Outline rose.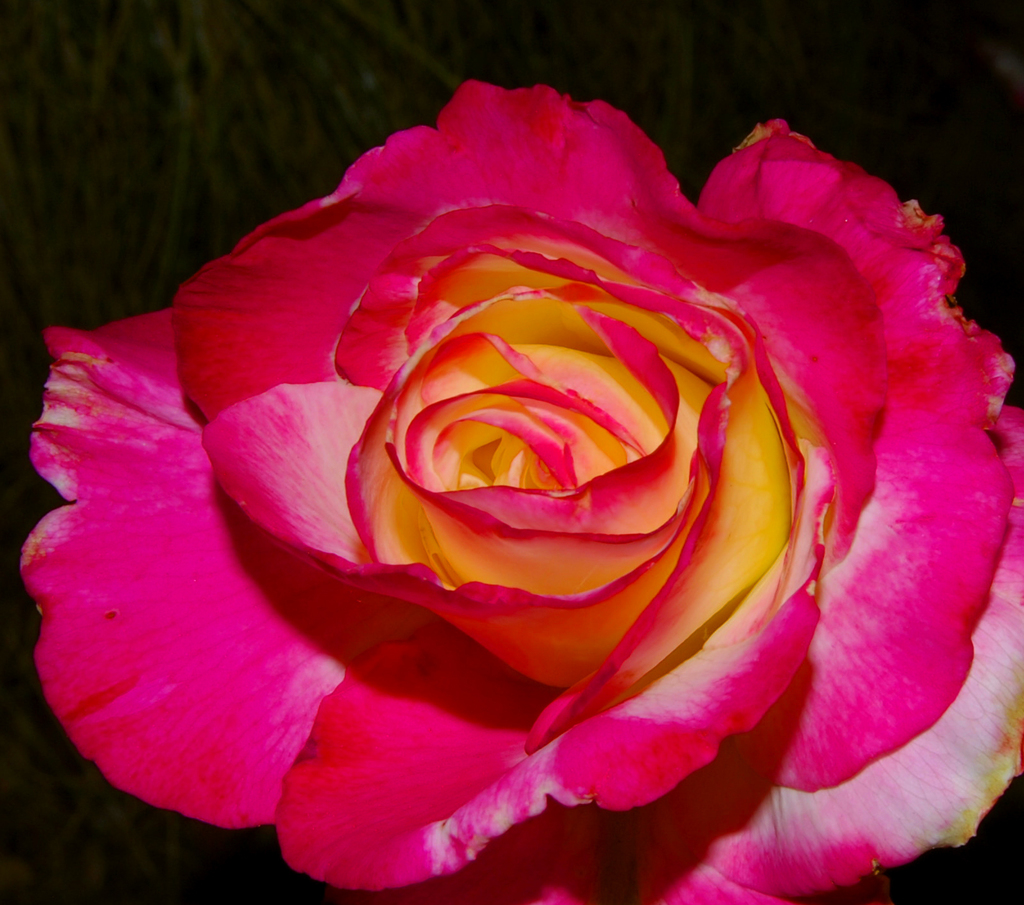
Outline: locate(21, 80, 1023, 904).
